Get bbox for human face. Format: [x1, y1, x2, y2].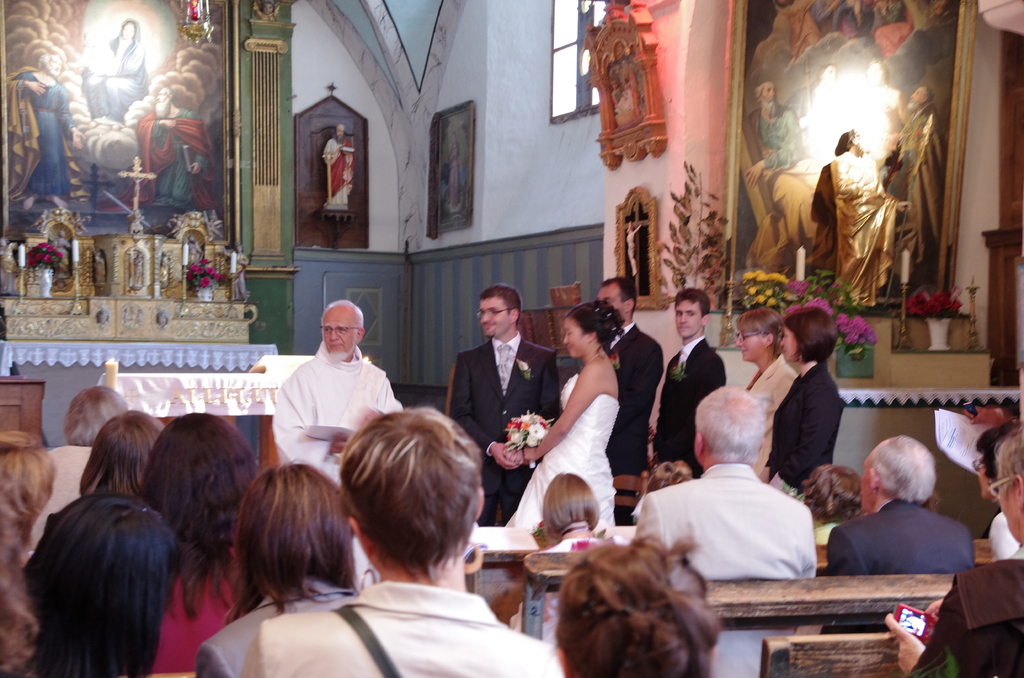
[860, 463, 871, 512].
